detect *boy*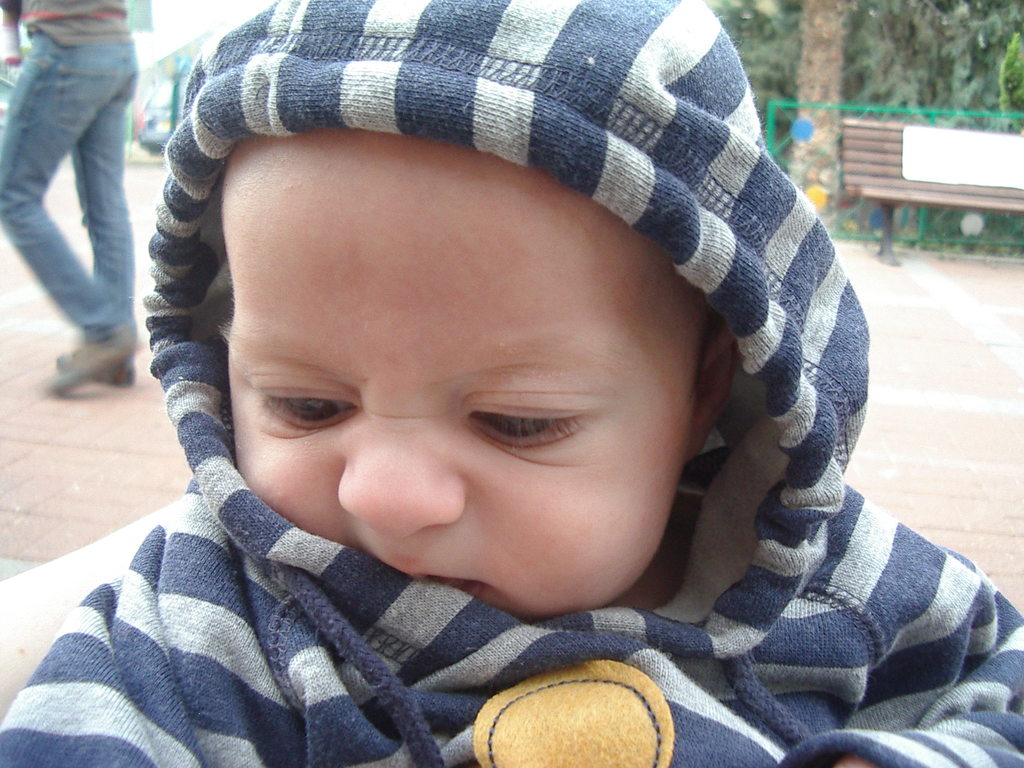
[0,0,1023,767]
